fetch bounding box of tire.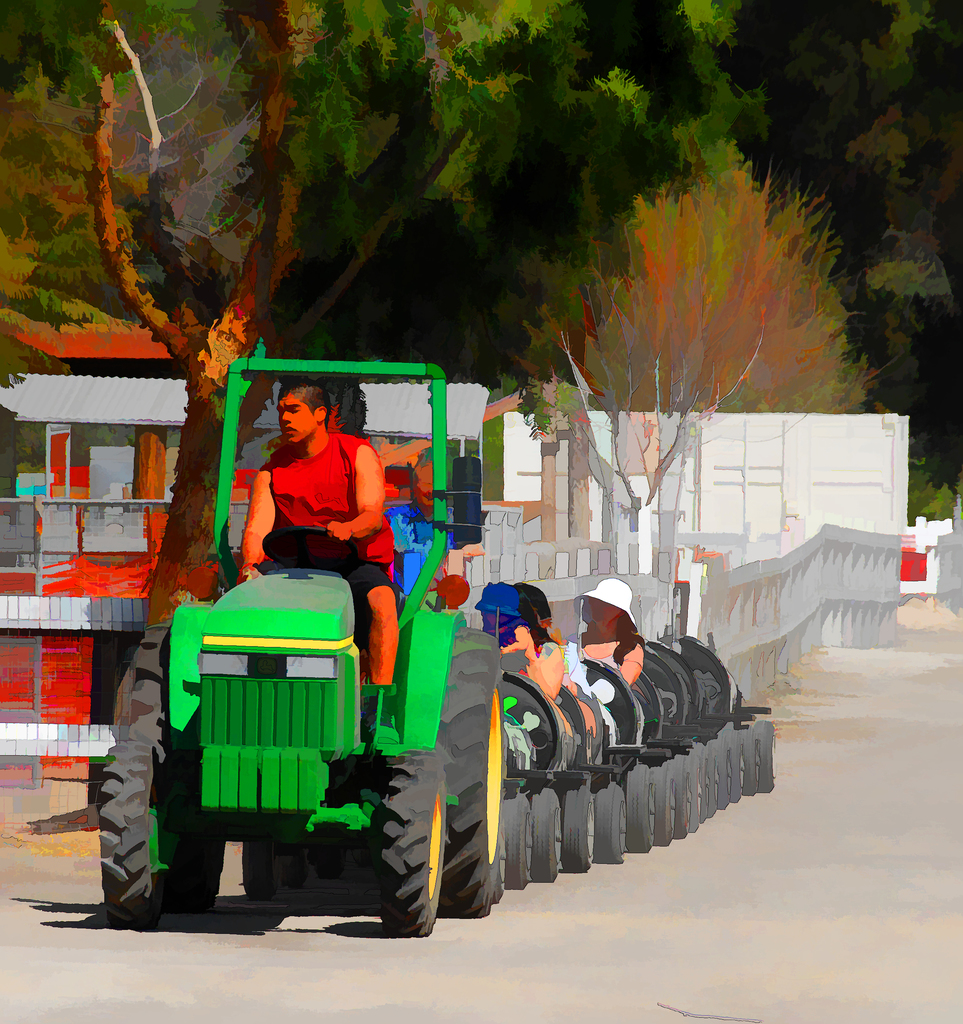
Bbox: locate(594, 781, 634, 865).
